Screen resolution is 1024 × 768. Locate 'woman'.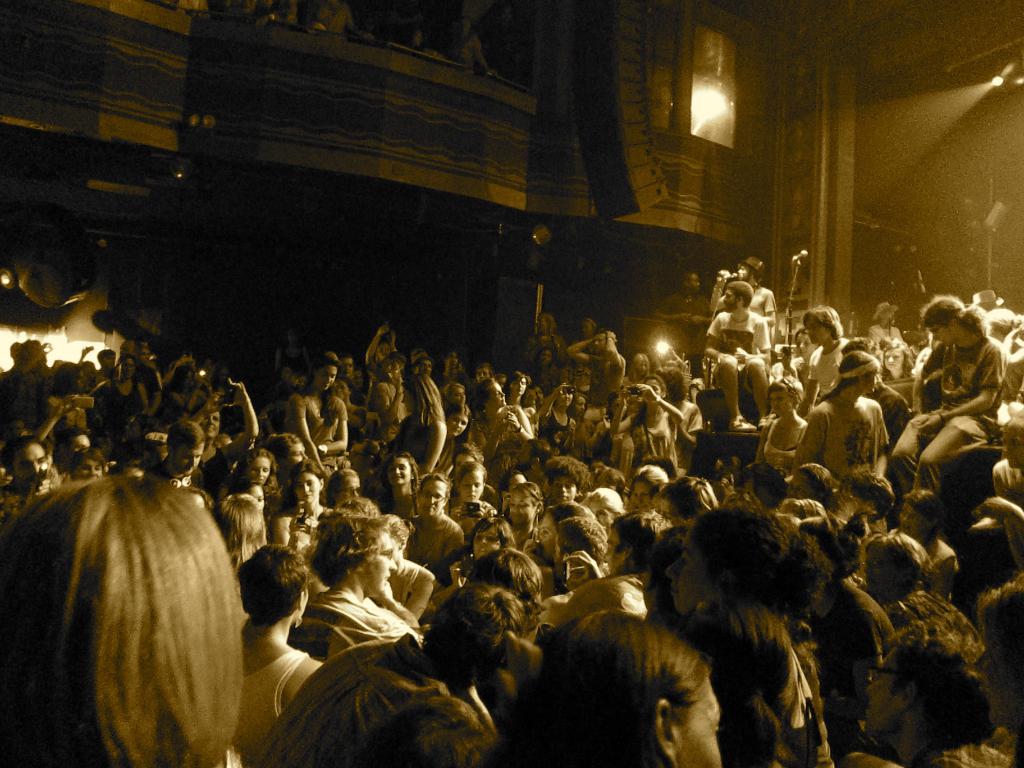
Rect(291, 340, 359, 480).
